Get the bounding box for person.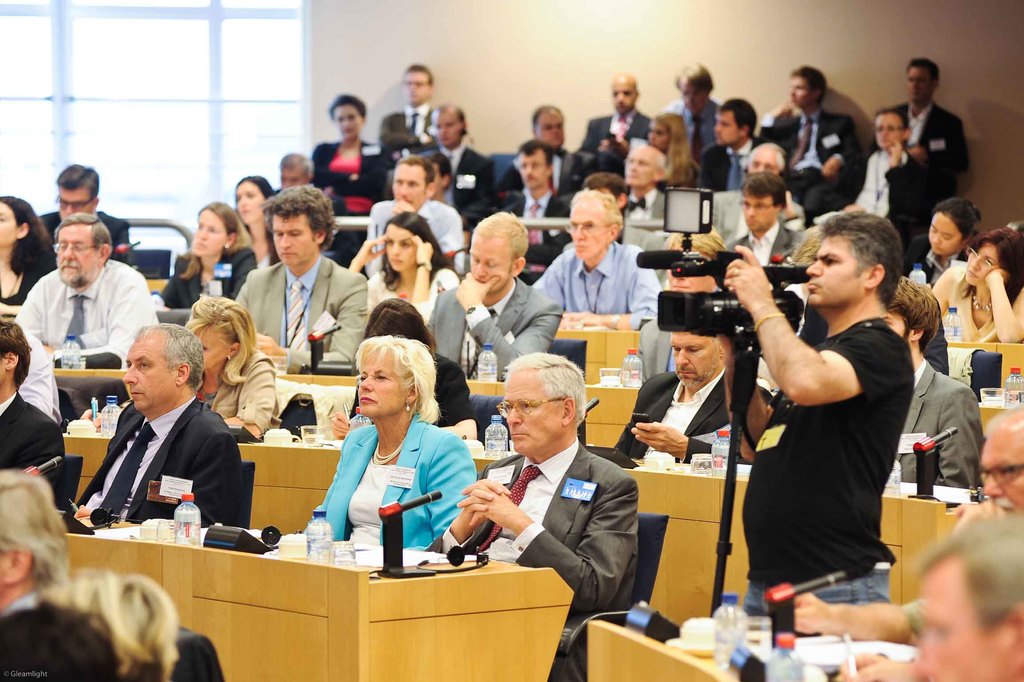
17, 211, 162, 366.
